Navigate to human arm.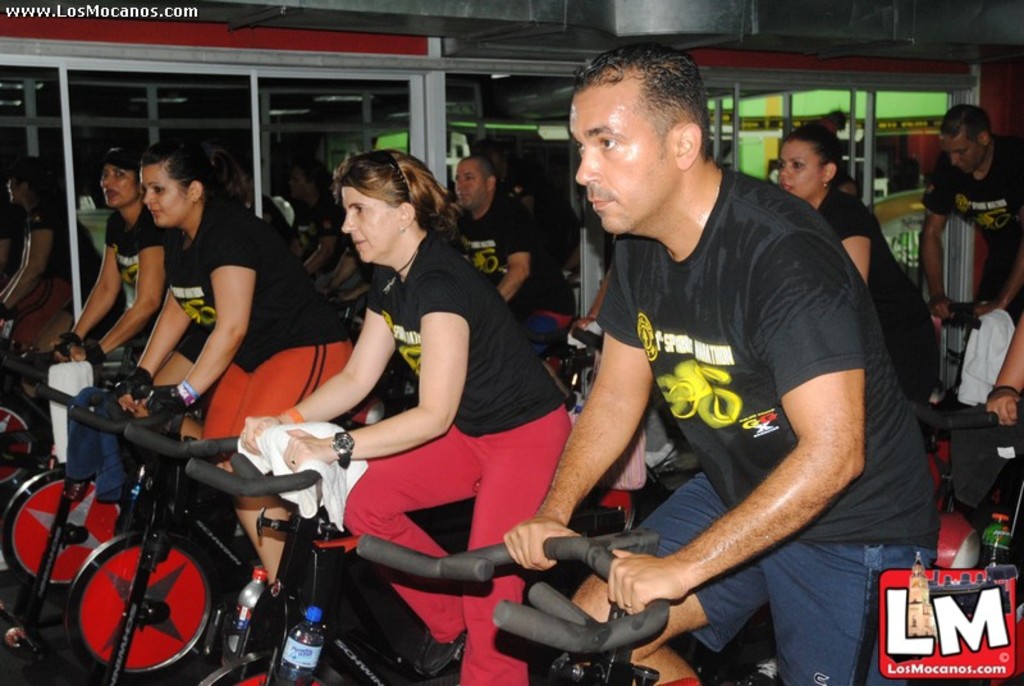
Navigation target: 285:291:468:477.
